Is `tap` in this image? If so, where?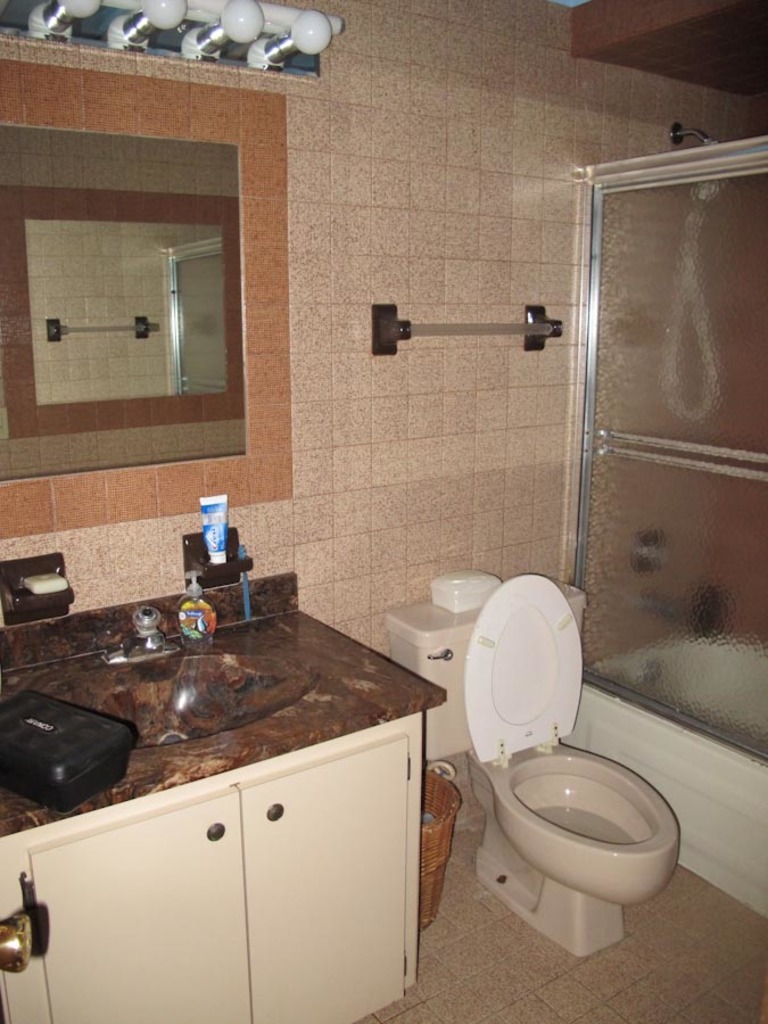
Yes, at bbox=(112, 610, 171, 656).
